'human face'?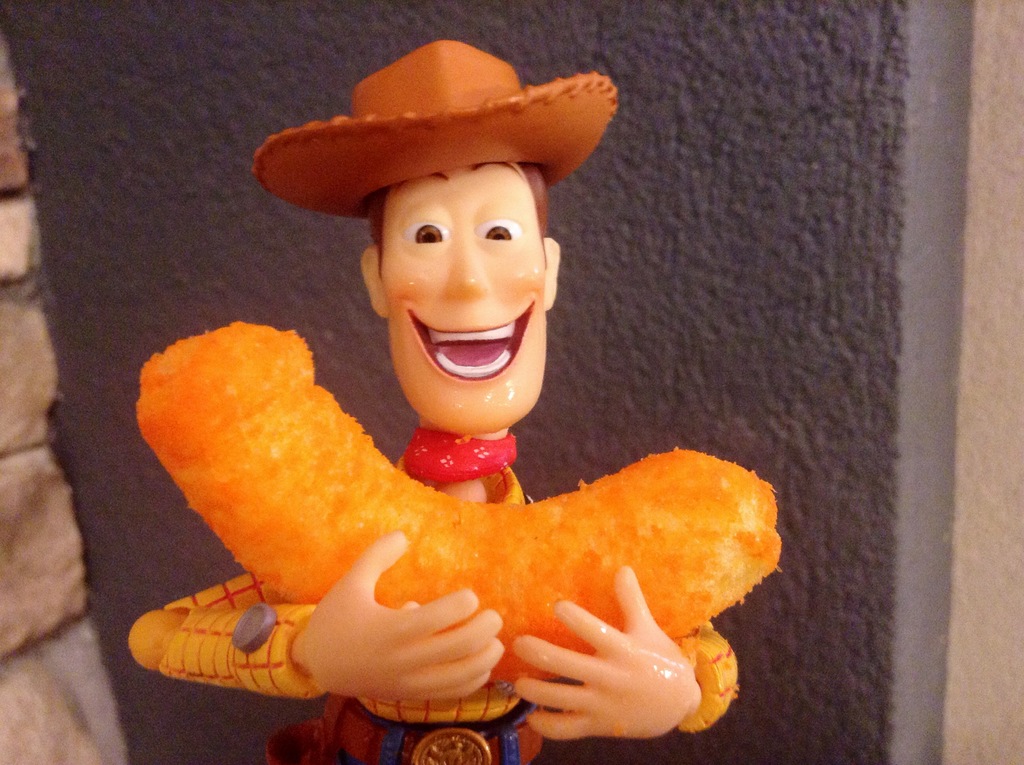
[376,158,550,431]
